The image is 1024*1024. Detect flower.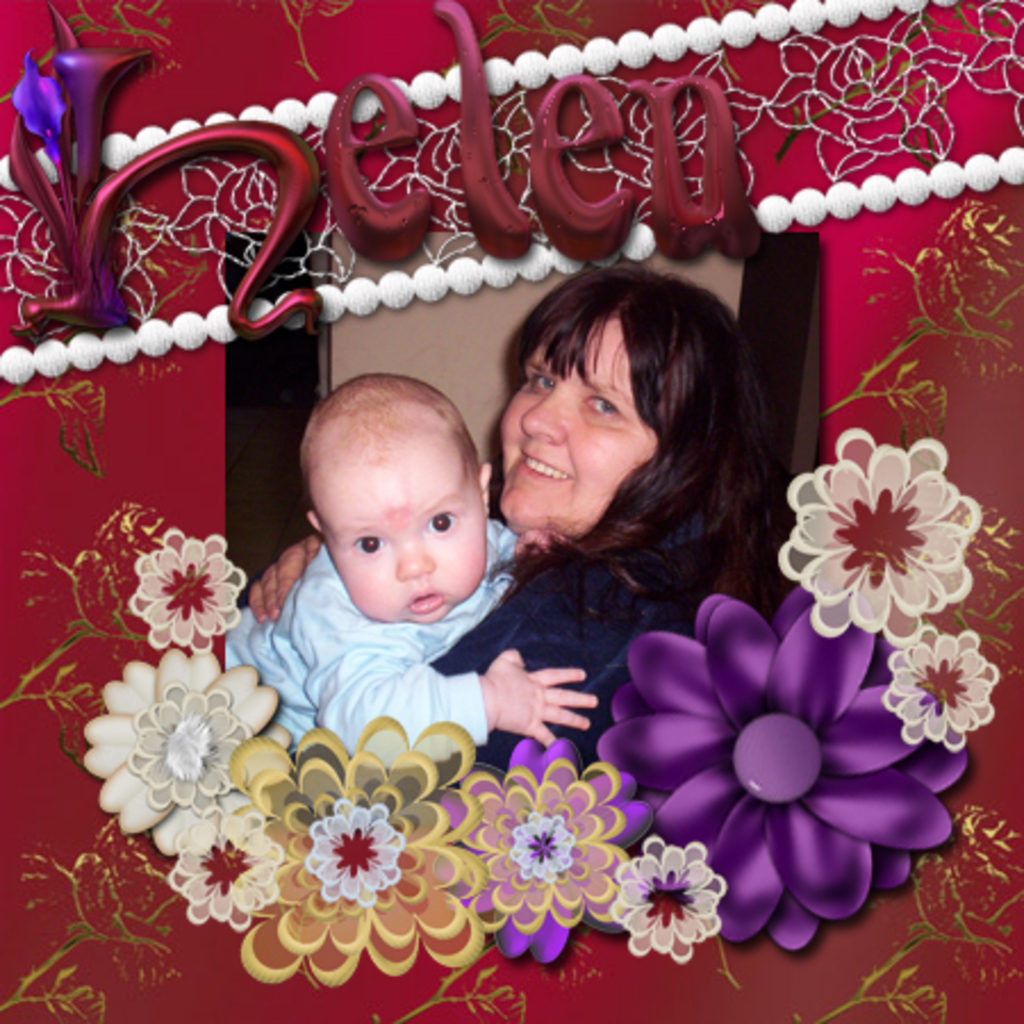
Detection: [127,526,241,651].
